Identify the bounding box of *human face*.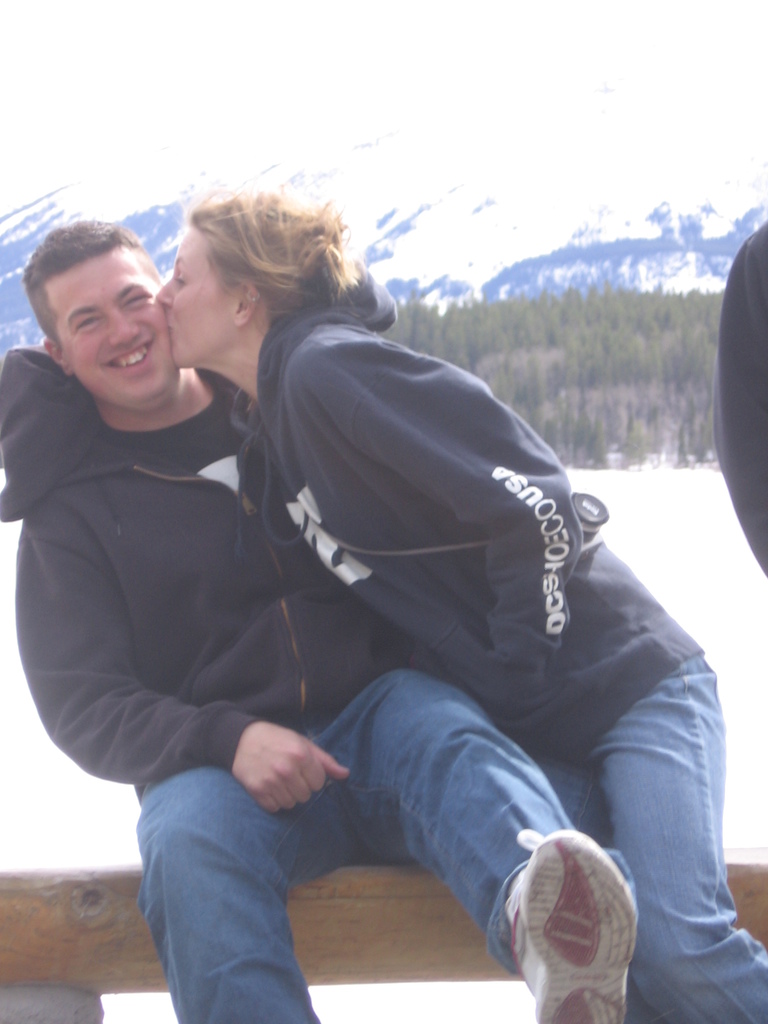
47:242:172:403.
